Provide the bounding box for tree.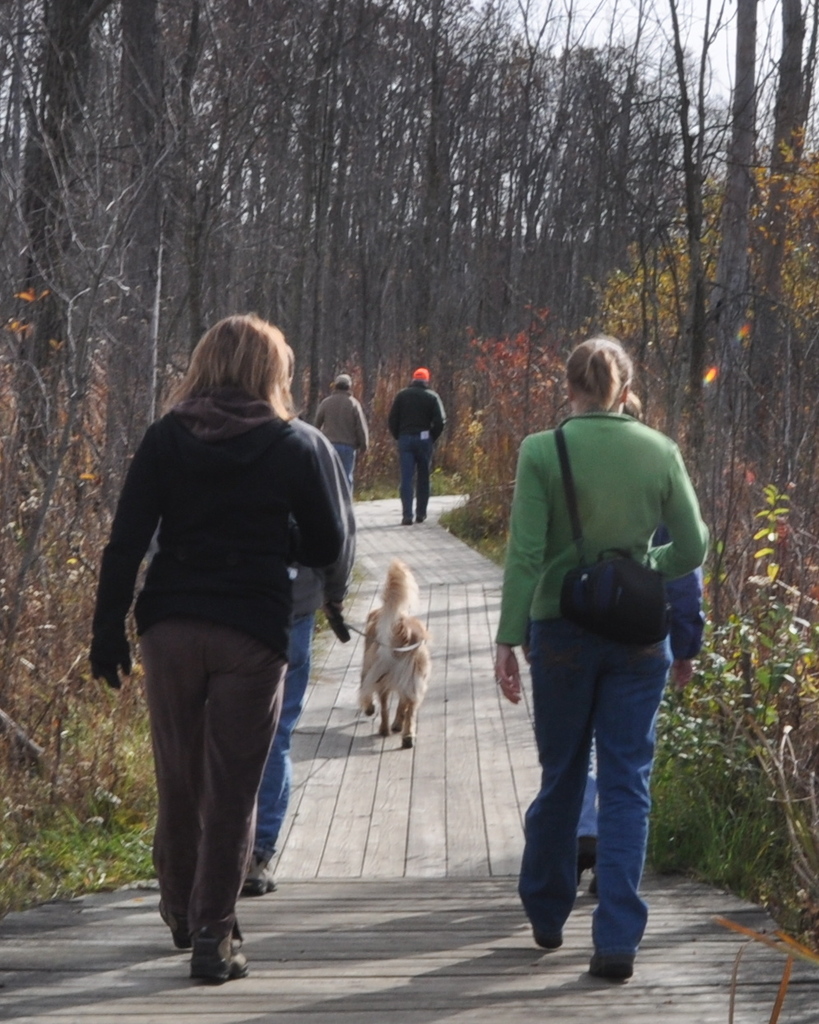
bbox=[704, 0, 755, 435].
